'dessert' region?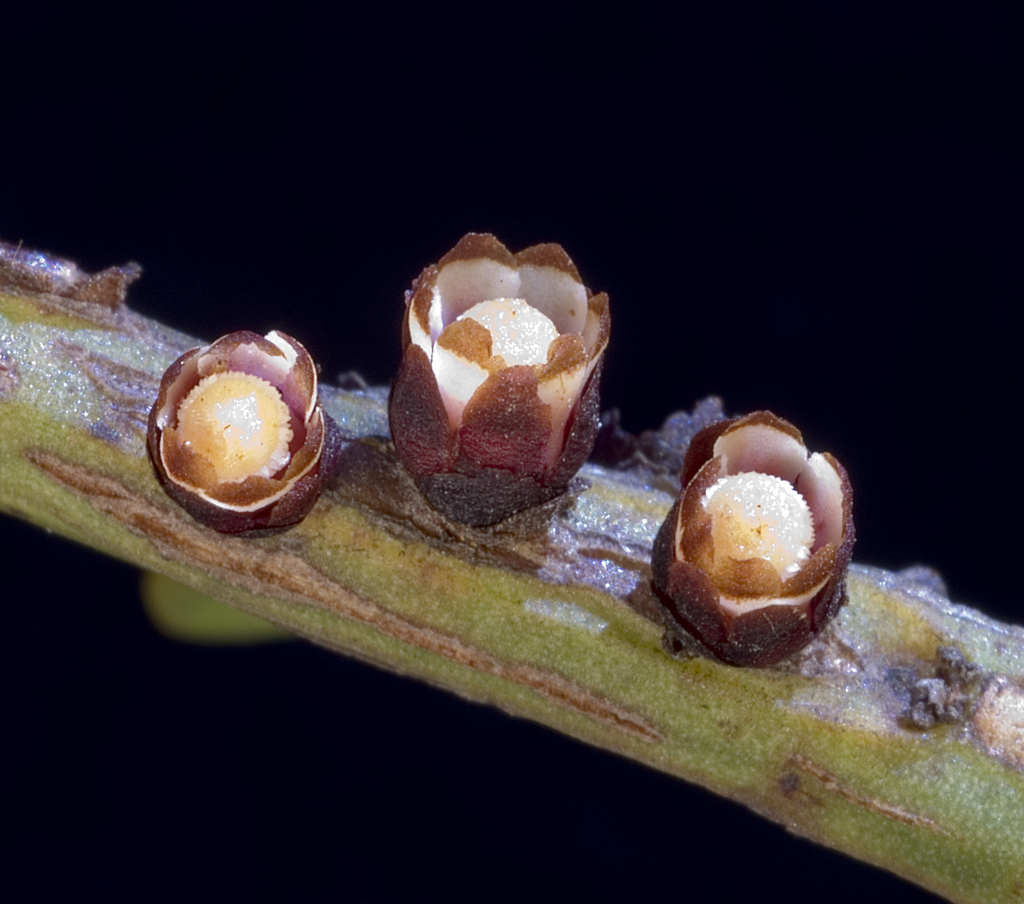
Rect(391, 242, 618, 518)
